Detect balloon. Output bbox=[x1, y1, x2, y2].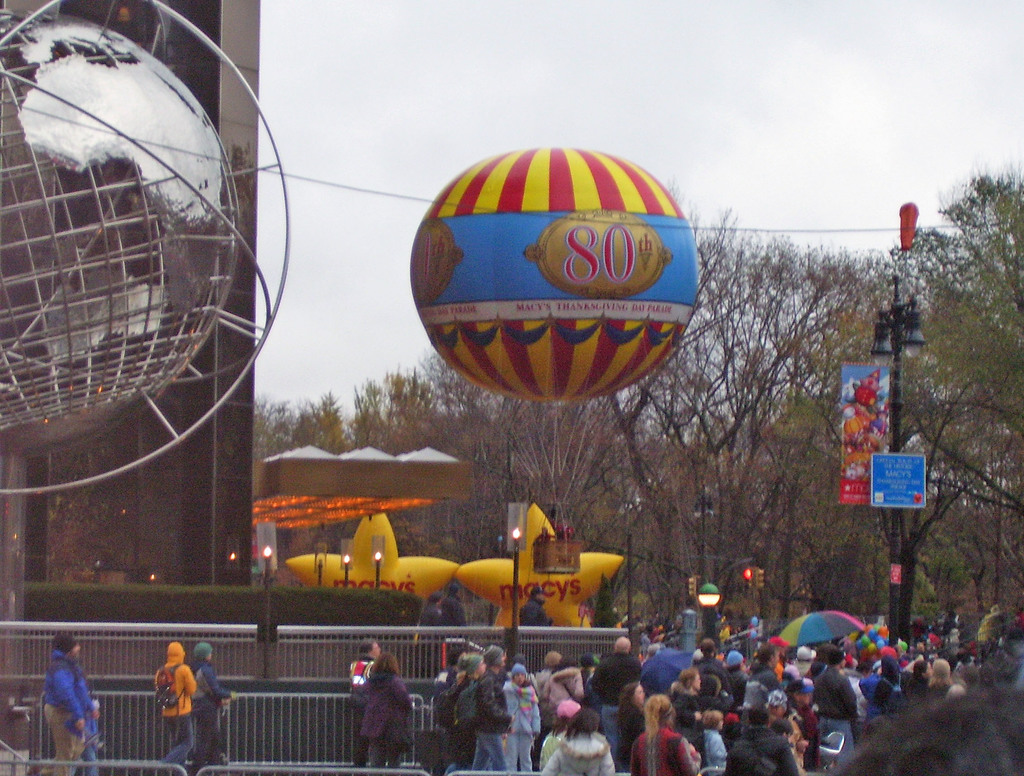
bbox=[410, 144, 703, 403].
